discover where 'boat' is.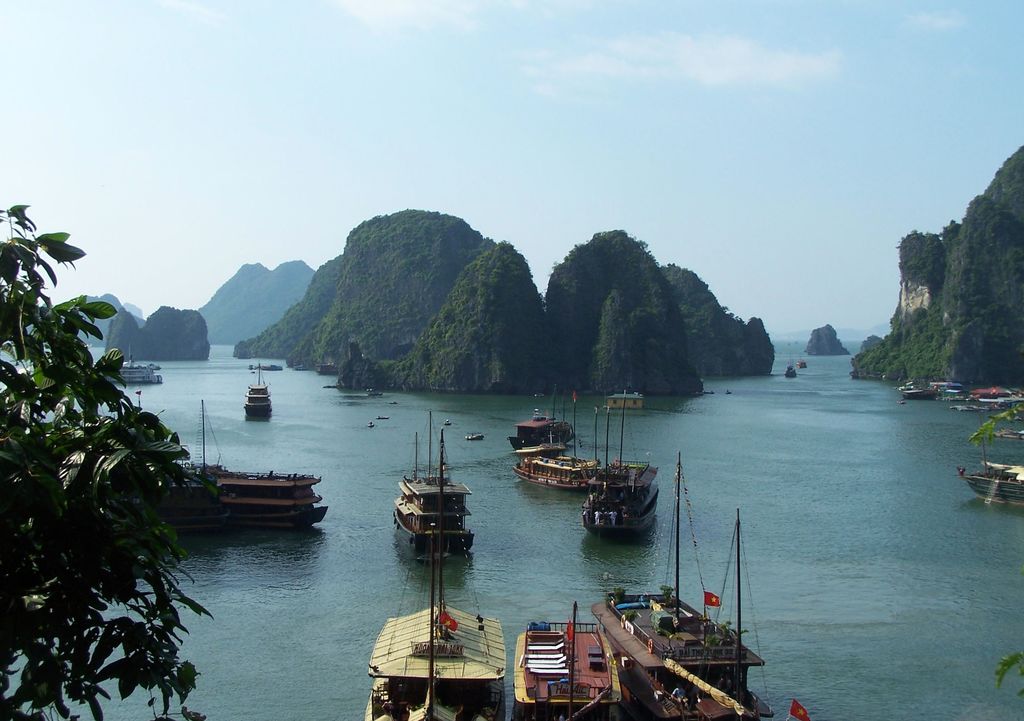
Discovered at l=522, t=393, r=617, b=492.
